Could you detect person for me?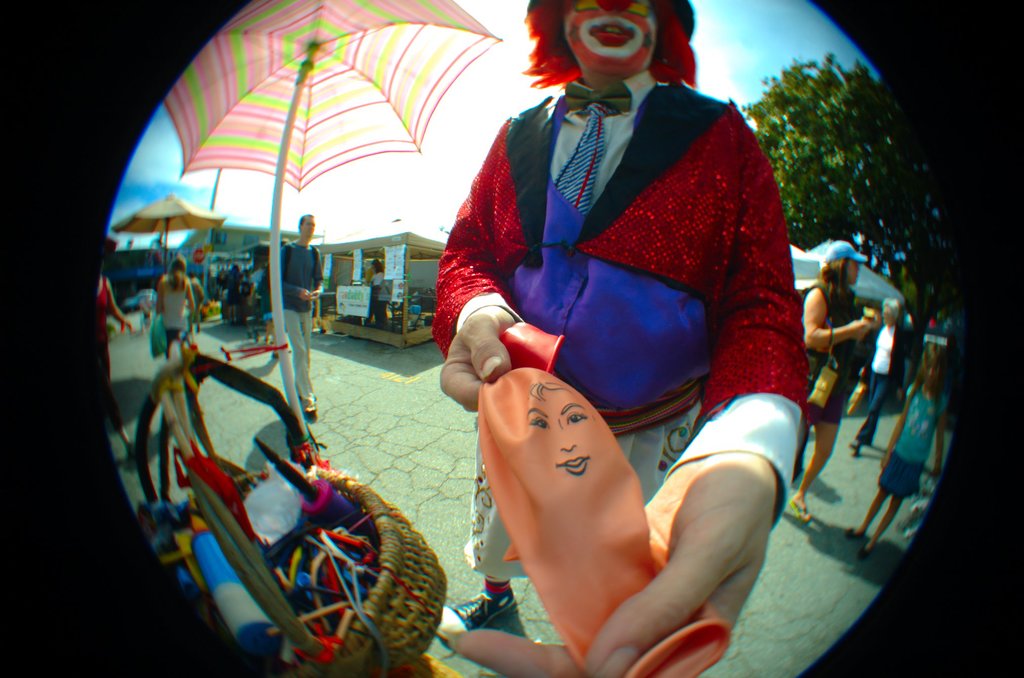
Detection result: bbox=[159, 259, 200, 362].
